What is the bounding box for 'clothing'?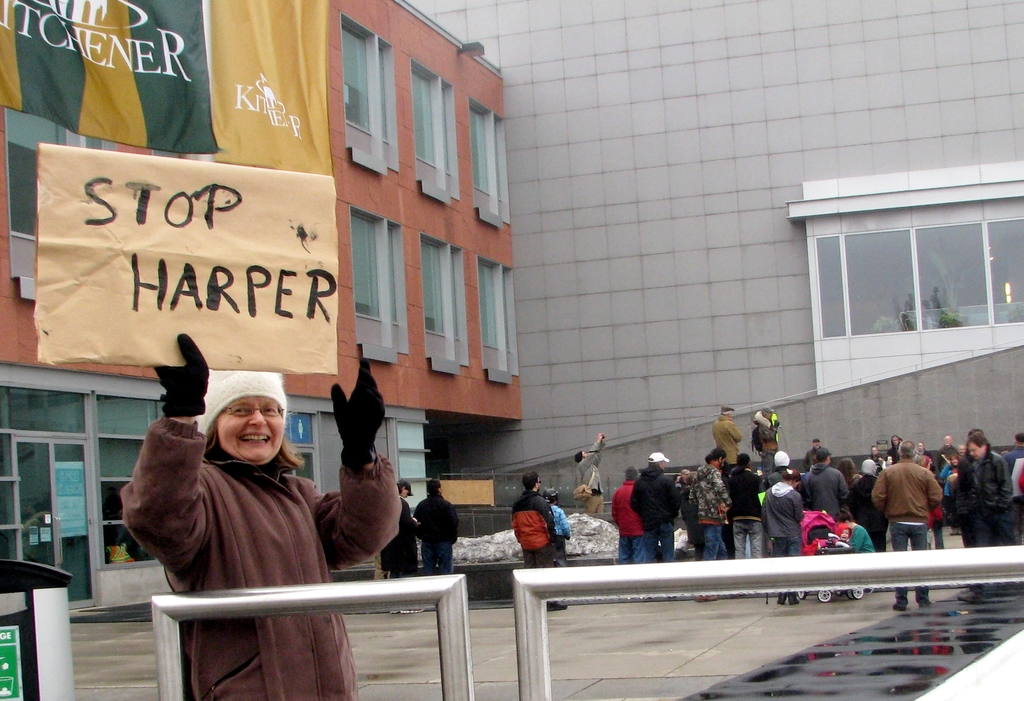
[113,321,403,700].
